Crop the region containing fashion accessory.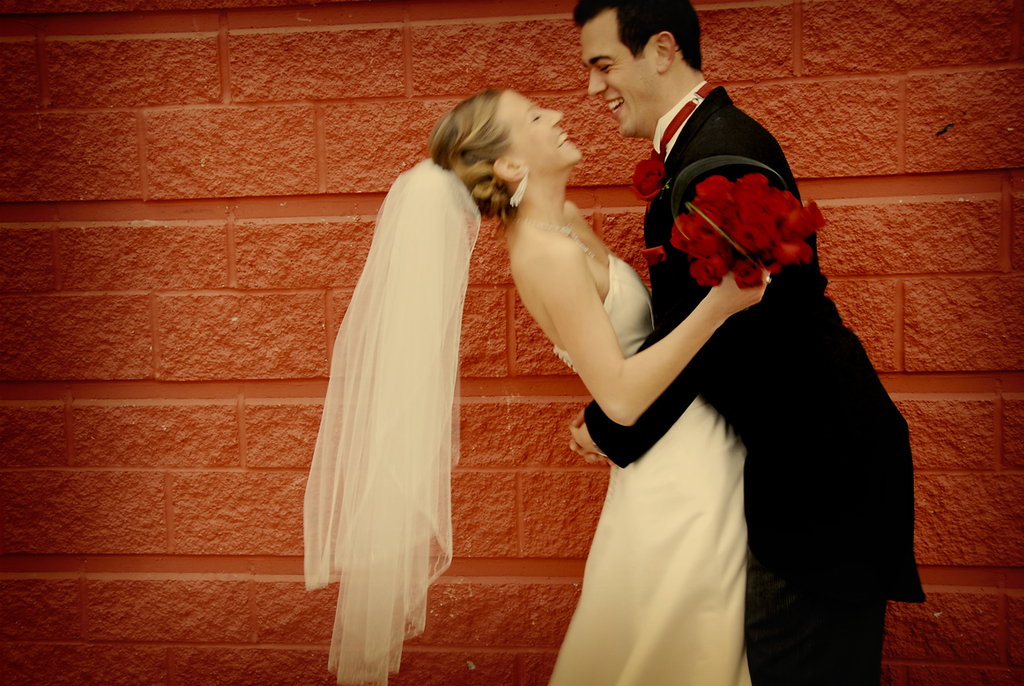
Crop region: BBox(658, 84, 717, 155).
